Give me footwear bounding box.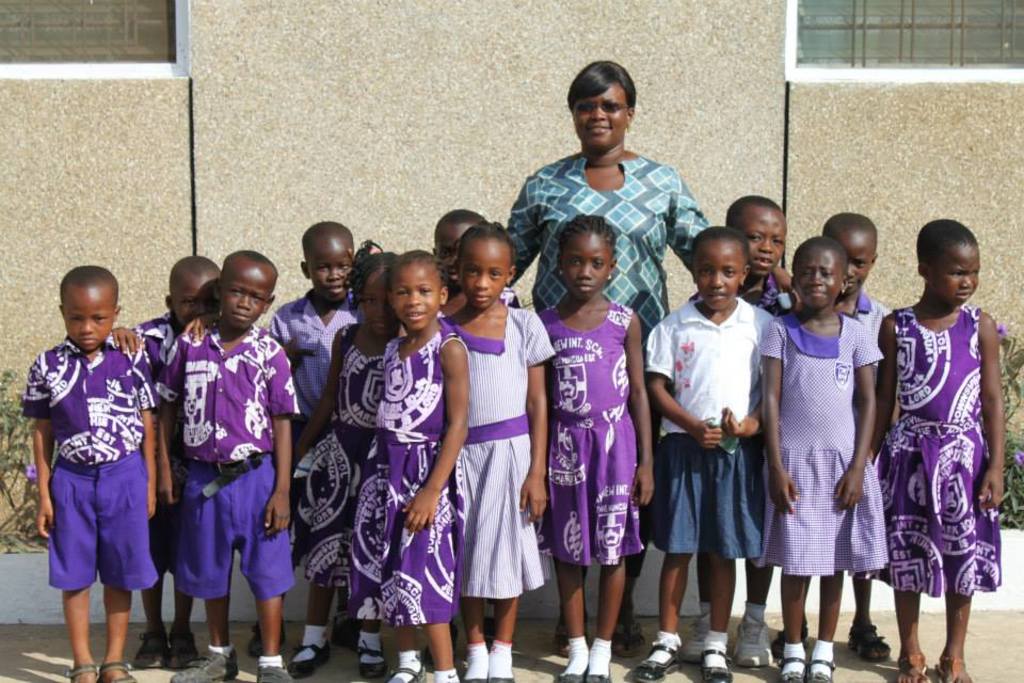
810, 660, 836, 682.
